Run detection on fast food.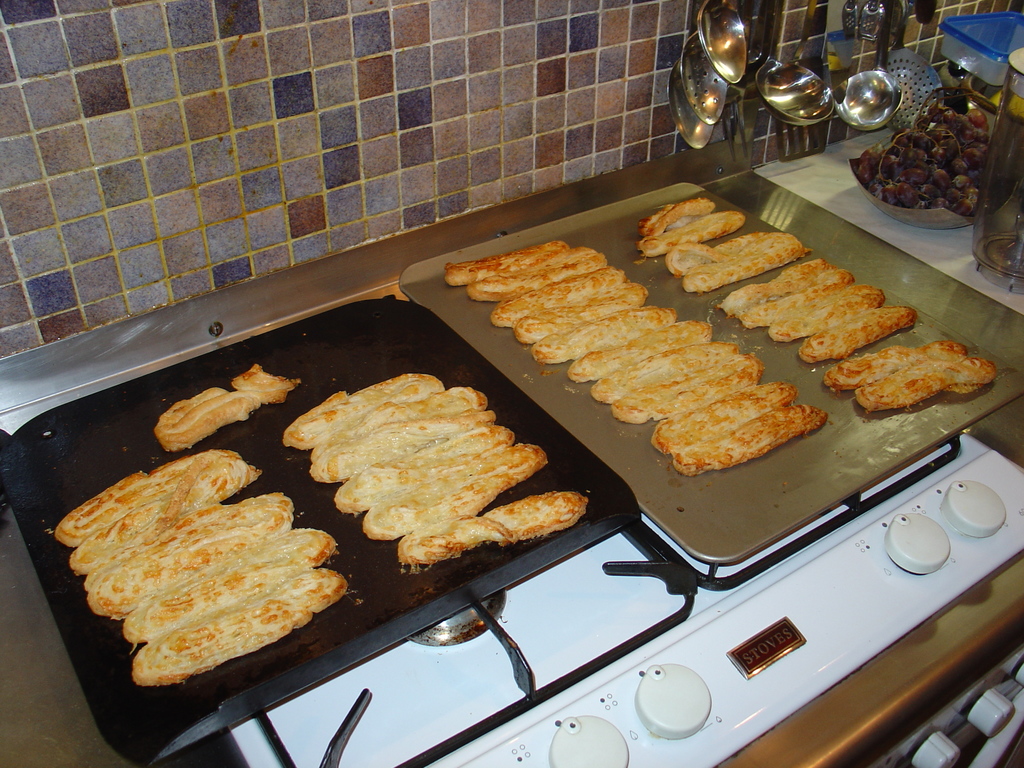
Result: detection(571, 319, 715, 384).
